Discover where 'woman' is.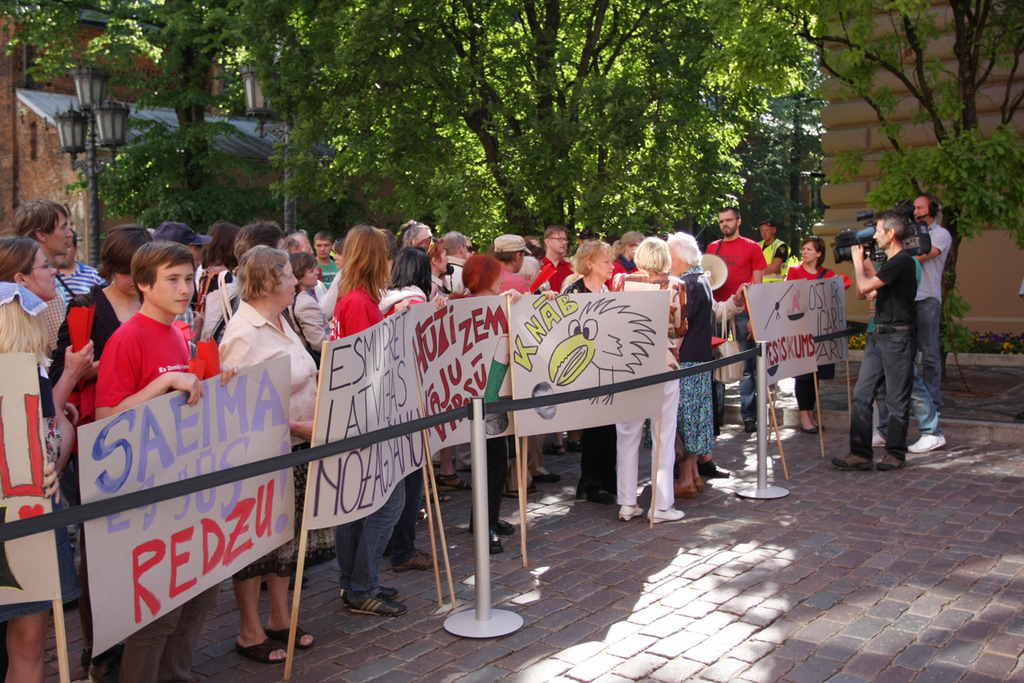
Discovered at (x1=213, y1=244, x2=325, y2=671).
